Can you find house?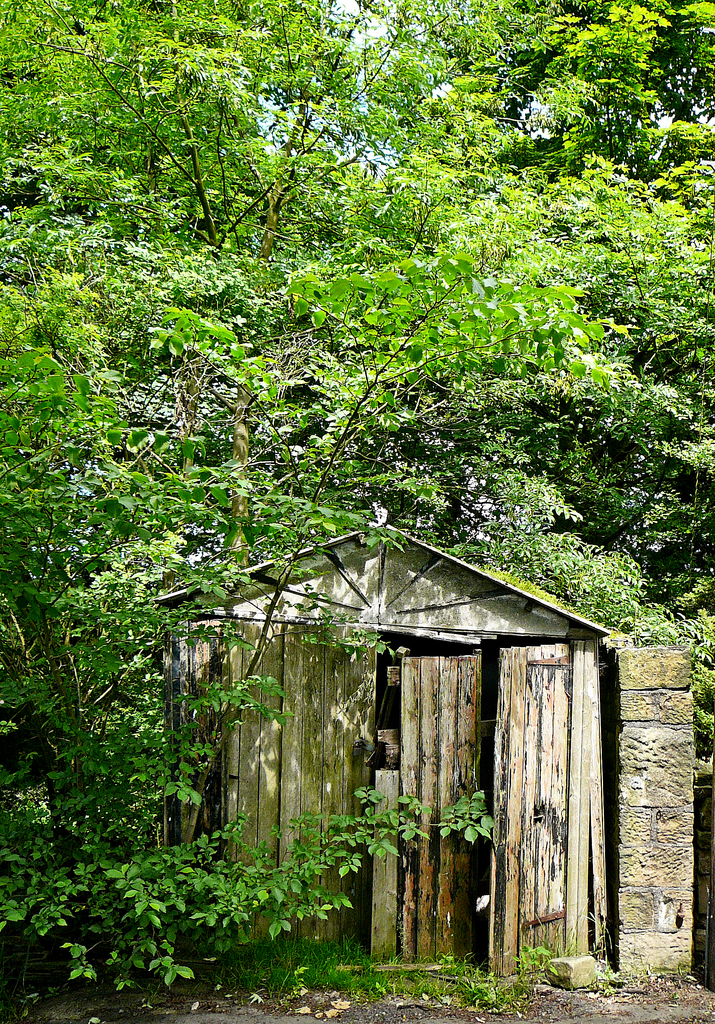
Yes, bounding box: box=[113, 490, 689, 977].
